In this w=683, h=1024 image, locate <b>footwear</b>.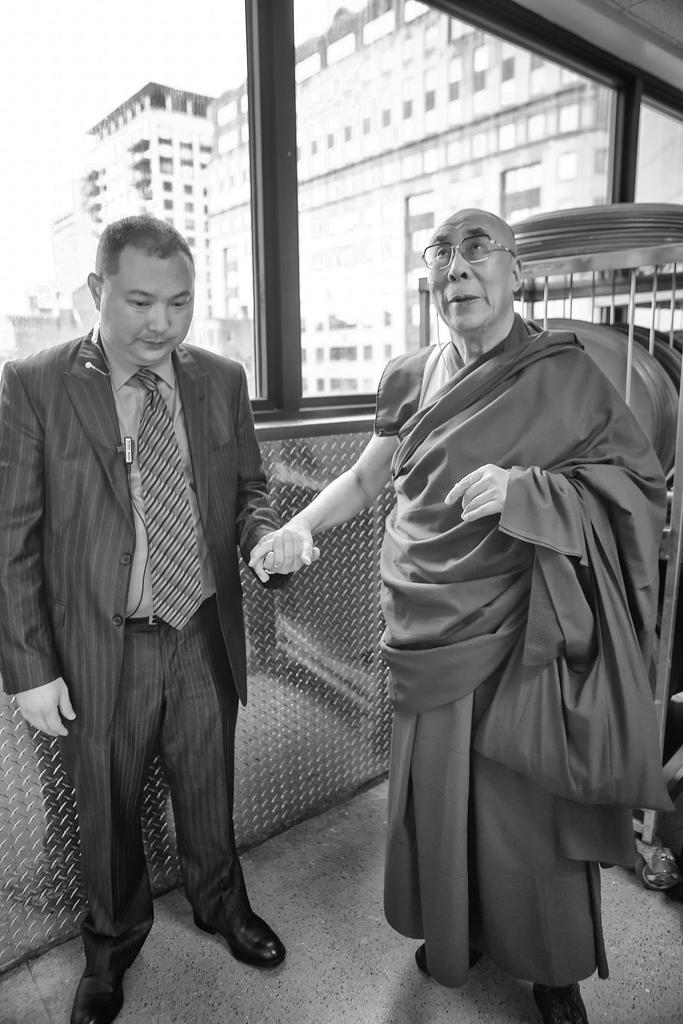
Bounding box: {"left": 525, "top": 982, "right": 584, "bottom": 1023}.
